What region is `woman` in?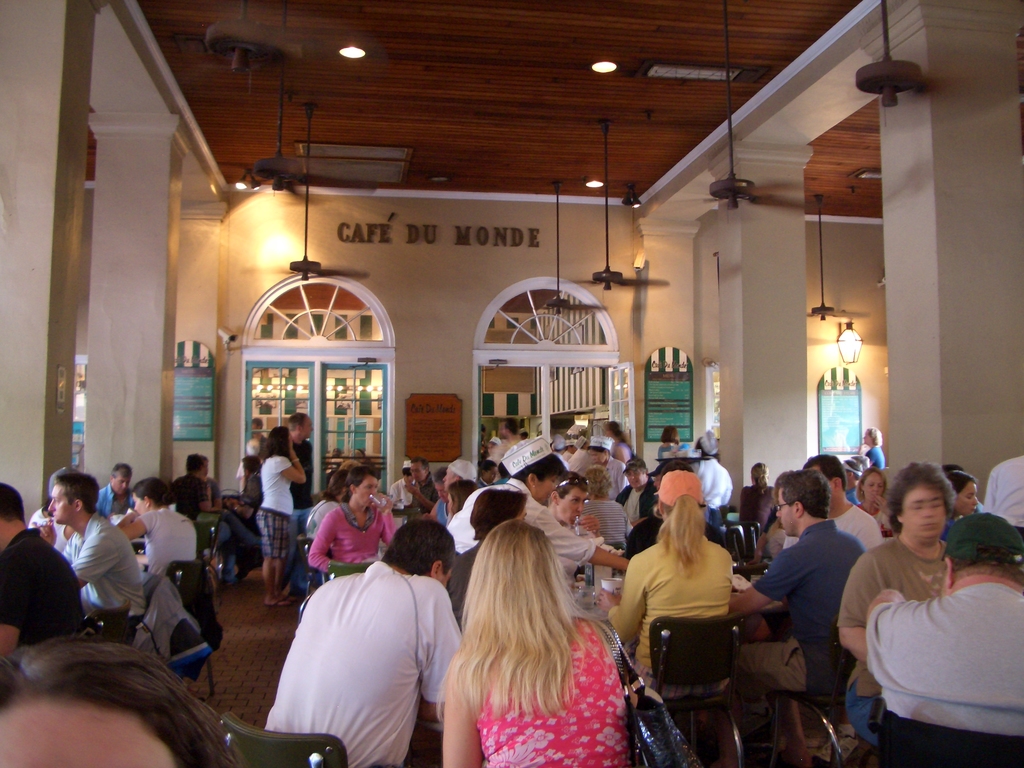
312, 465, 394, 575.
